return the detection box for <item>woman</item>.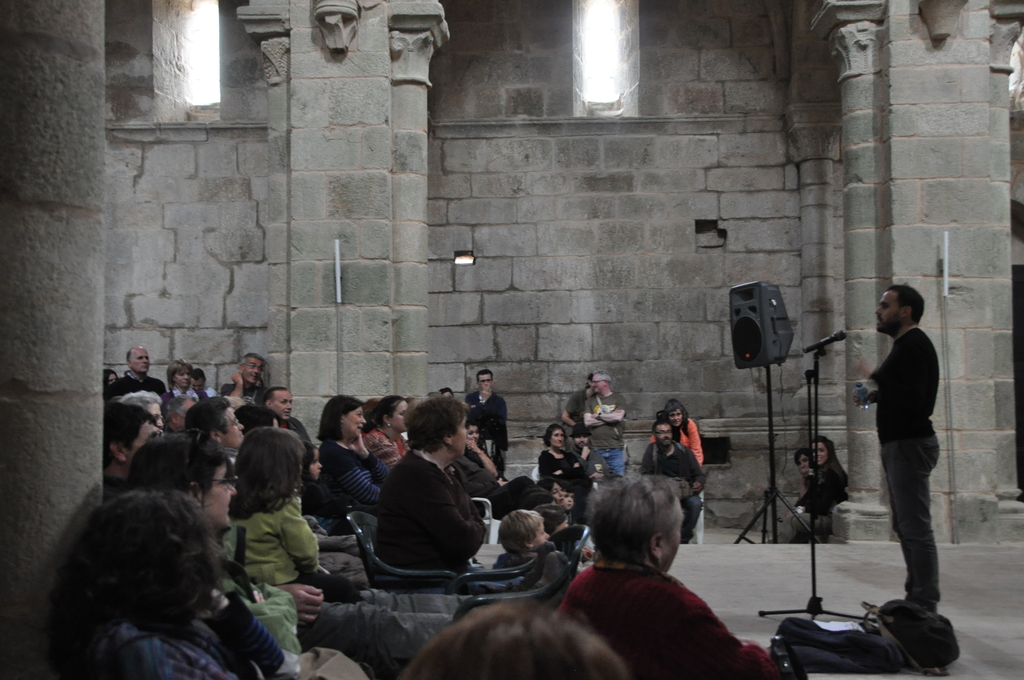
box(548, 473, 782, 679).
